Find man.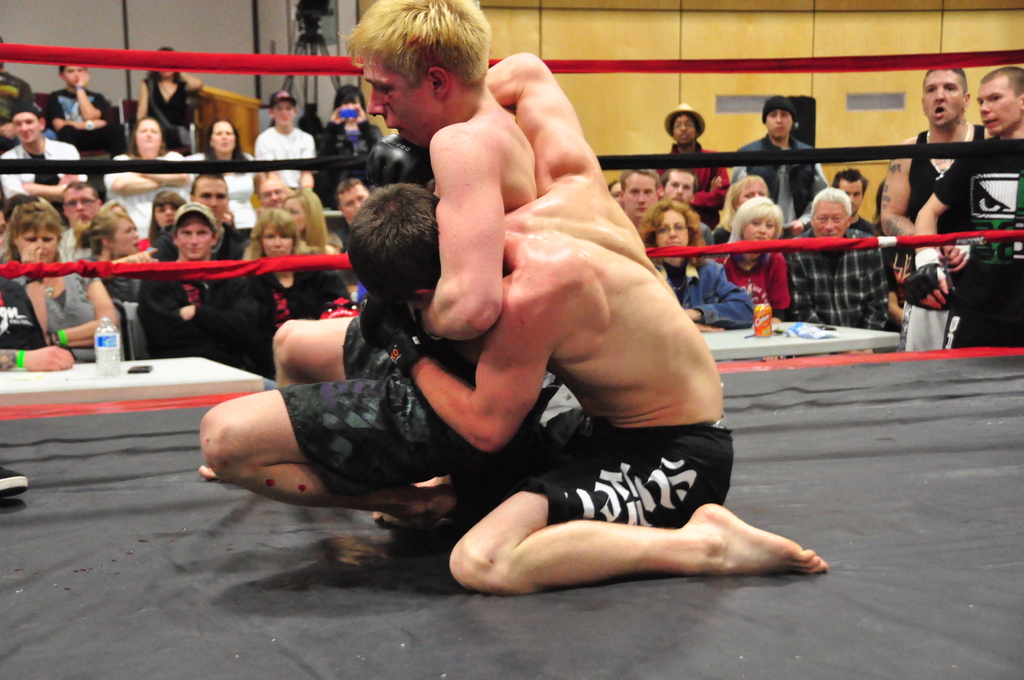
(348, 49, 831, 598).
